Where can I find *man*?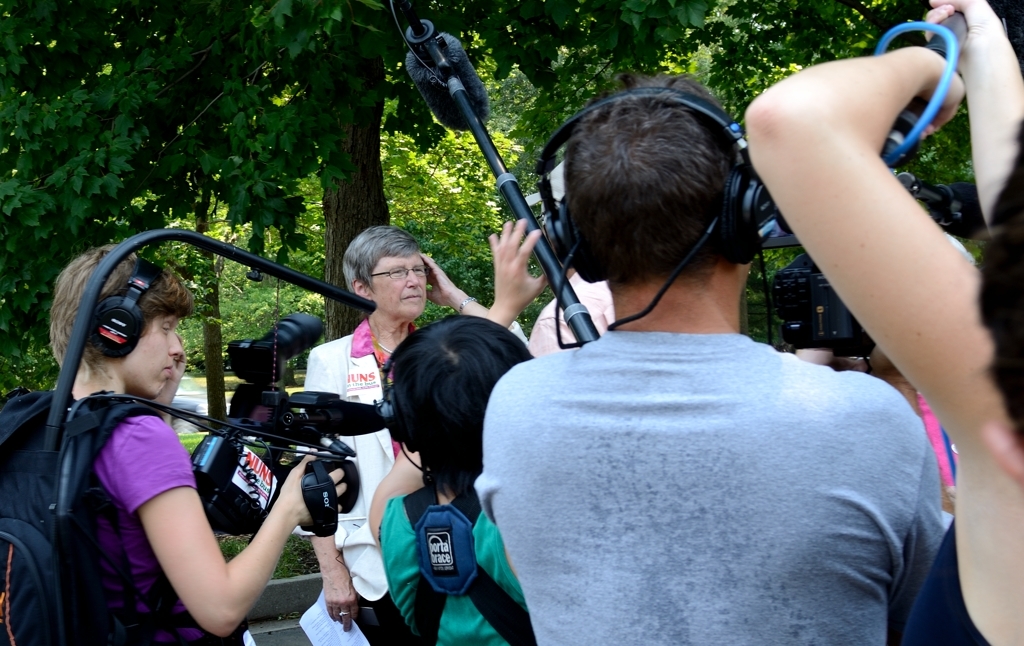
You can find it at locate(526, 156, 614, 357).
